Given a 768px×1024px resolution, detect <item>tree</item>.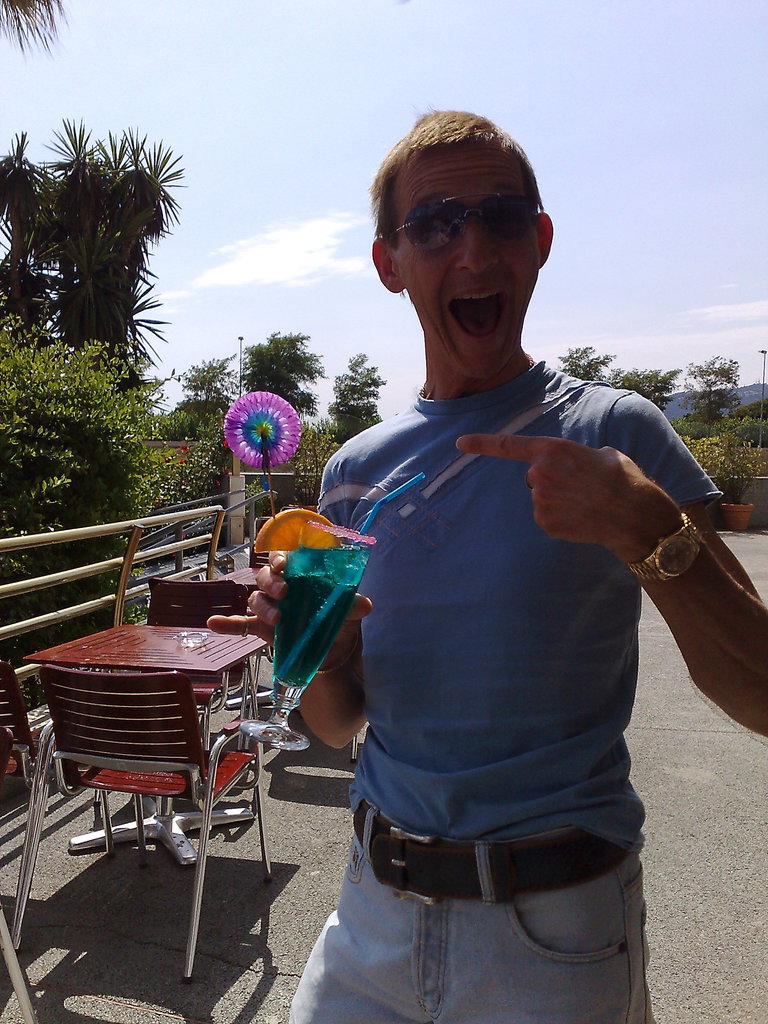
[678,351,739,431].
